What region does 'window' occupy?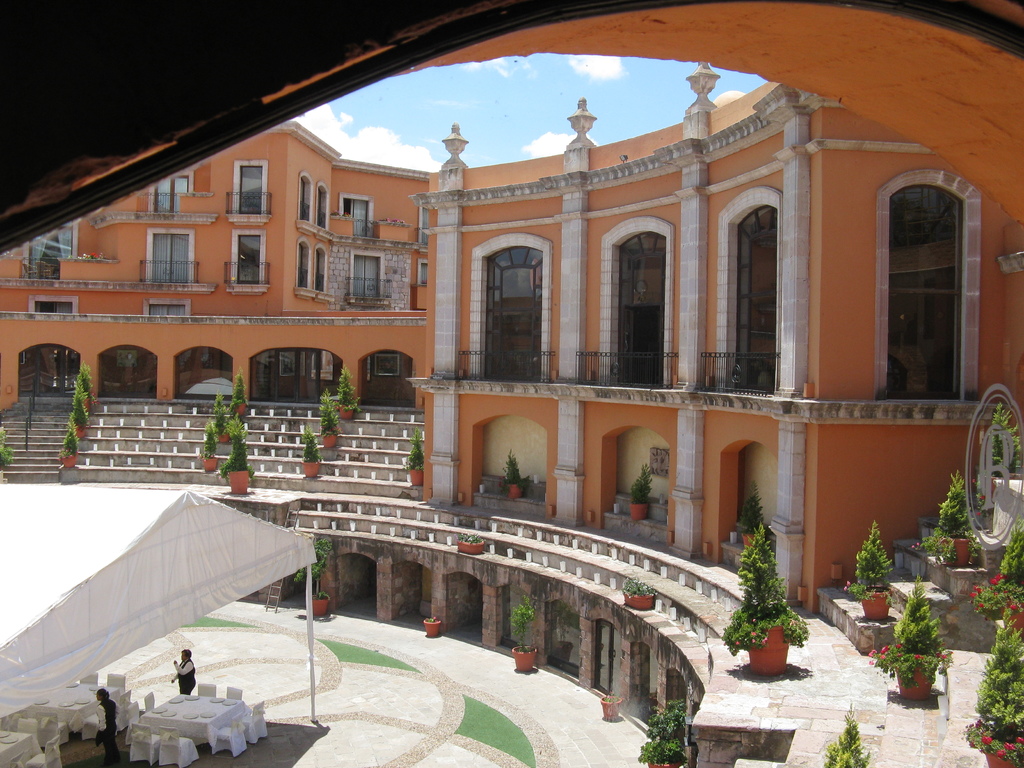
x1=148, y1=229, x2=193, y2=284.
